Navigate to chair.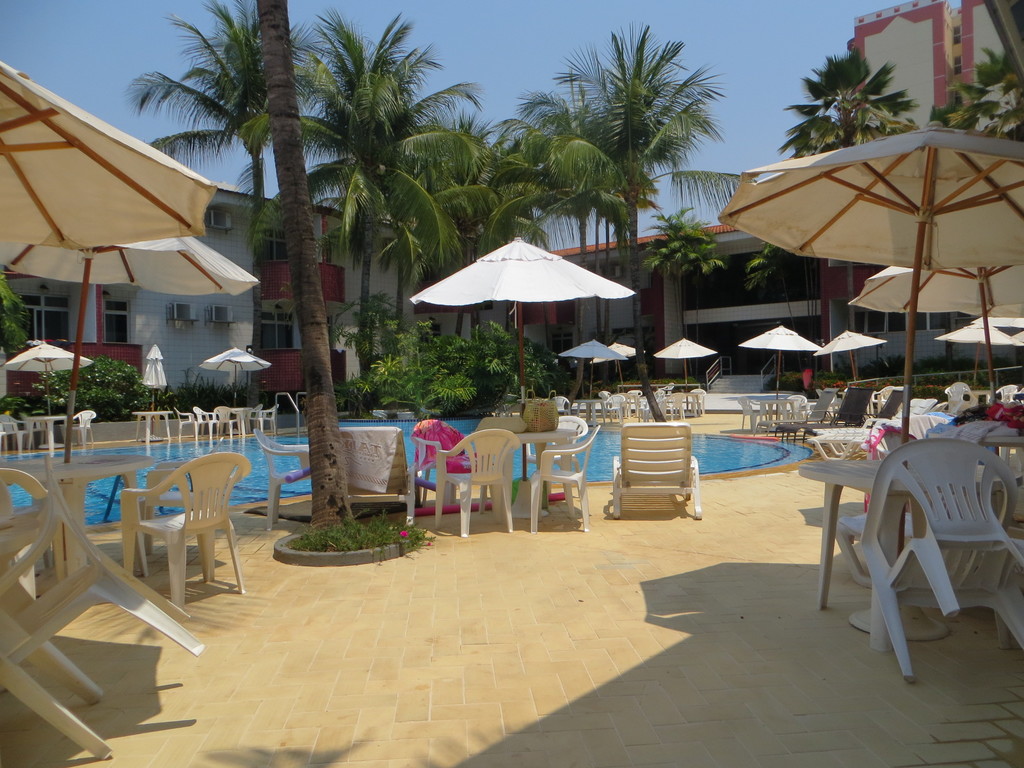
Navigation target: {"x1": 947, "y1": 383, "x2": 976, "y2": 413}.
